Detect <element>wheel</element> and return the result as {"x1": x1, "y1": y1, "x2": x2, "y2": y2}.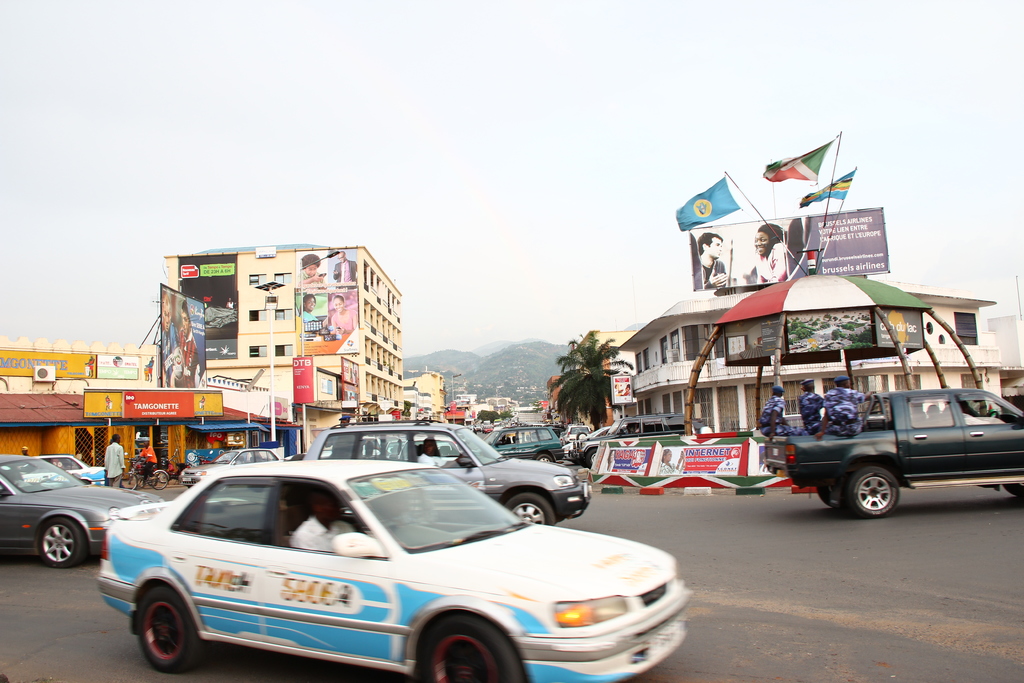
{"x1": 1004, "y1": 482, "x2": 1023, "y2": 495}.
